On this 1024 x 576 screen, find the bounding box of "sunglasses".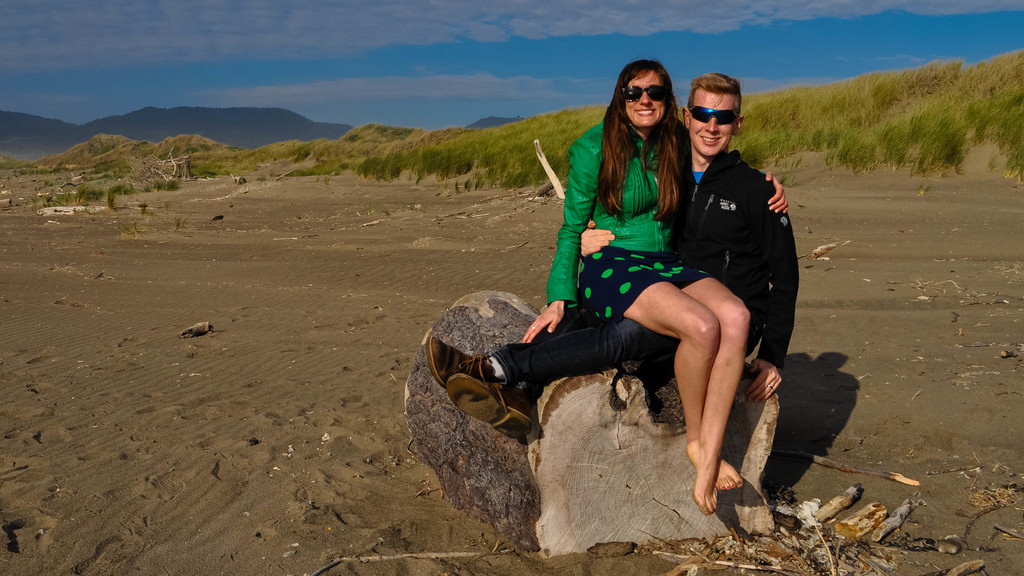
Bounding box: (621, 84, 667, 102).
